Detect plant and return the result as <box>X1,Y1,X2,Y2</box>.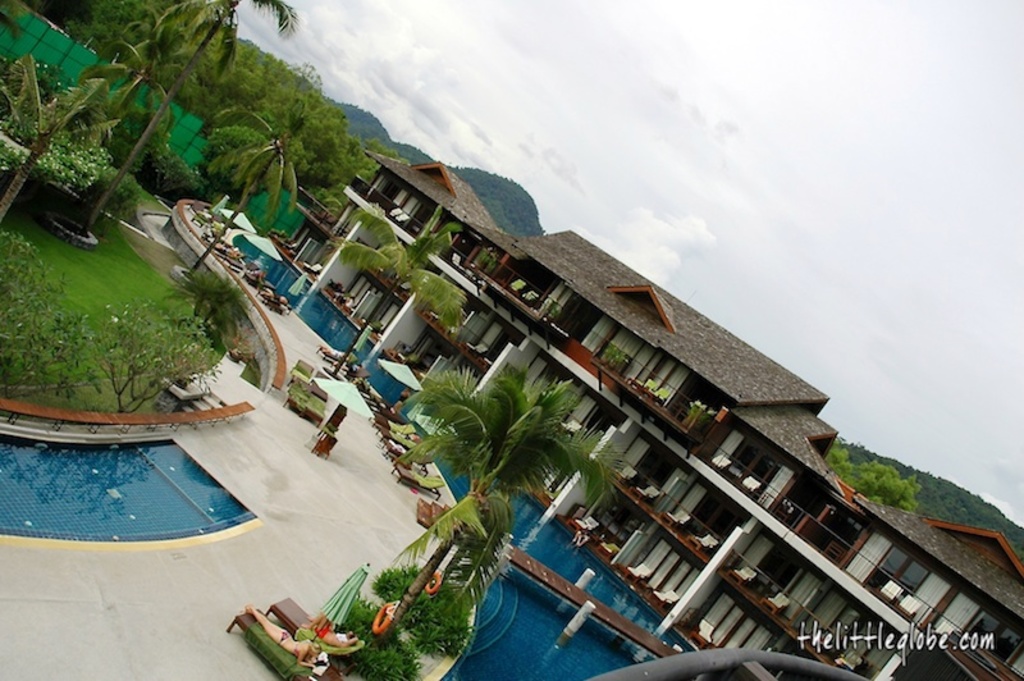
<box>365,556,471,655</box>.
